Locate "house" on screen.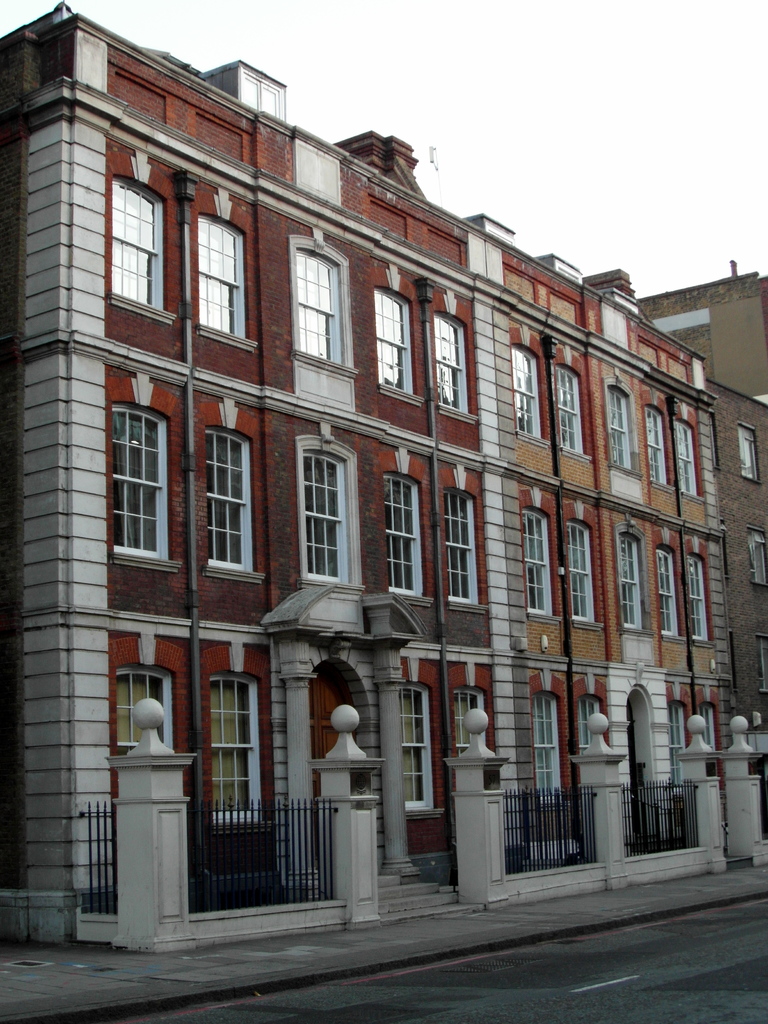
On screen at <region>0, 136, 758, 908</region>.
